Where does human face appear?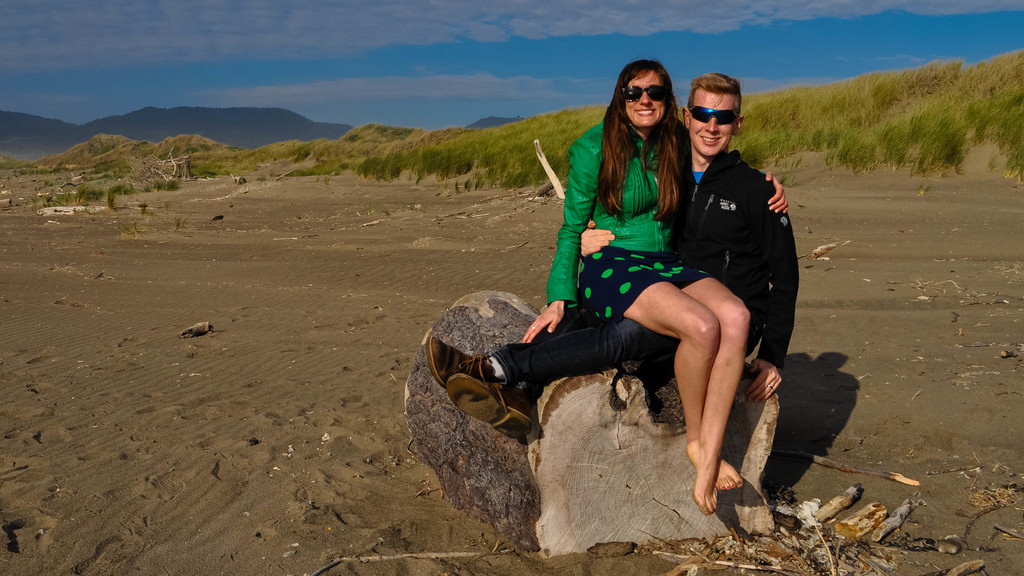
Appears at (x1=691, y1=88, x2=735, y2=152).
